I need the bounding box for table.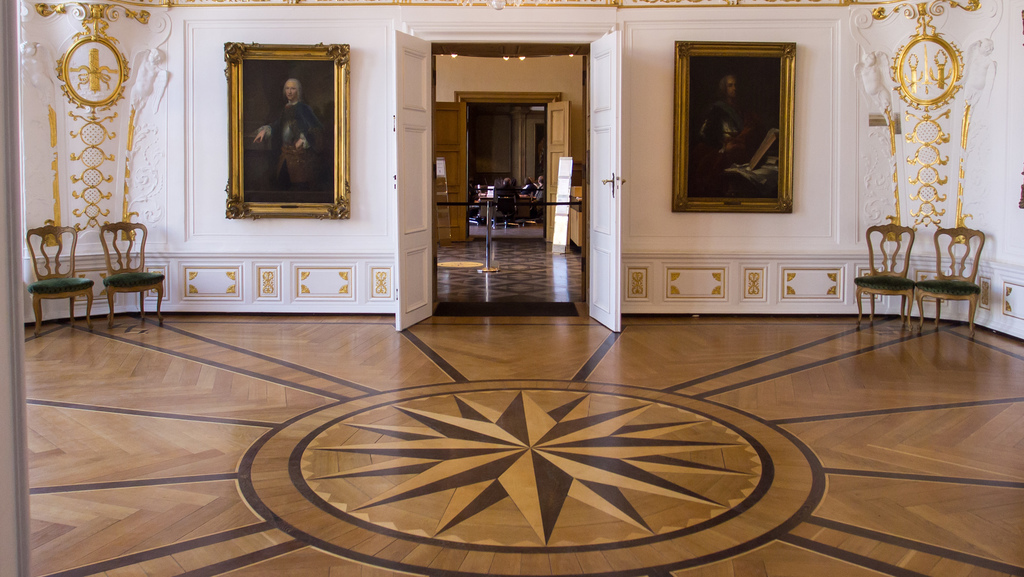
Here it is: pyautogui.locateOnScreen(417, 179, 584, 282).
